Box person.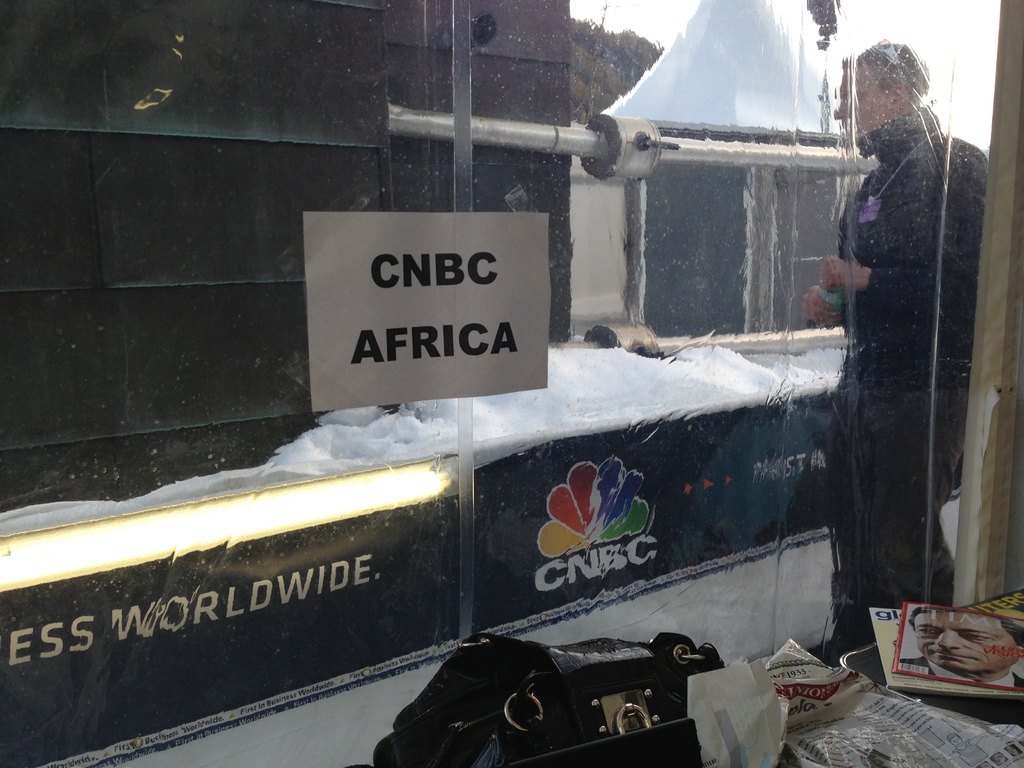
(908,612,1023,696).
